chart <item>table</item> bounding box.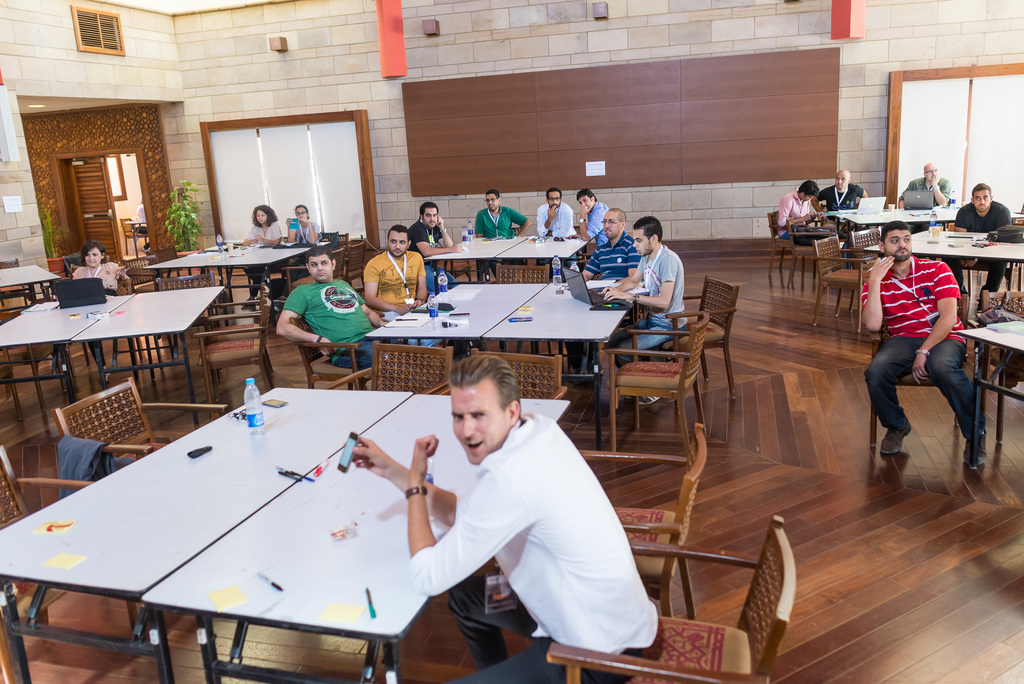
Charted: (x1=4, y1=397, x2=508, y2=683).
